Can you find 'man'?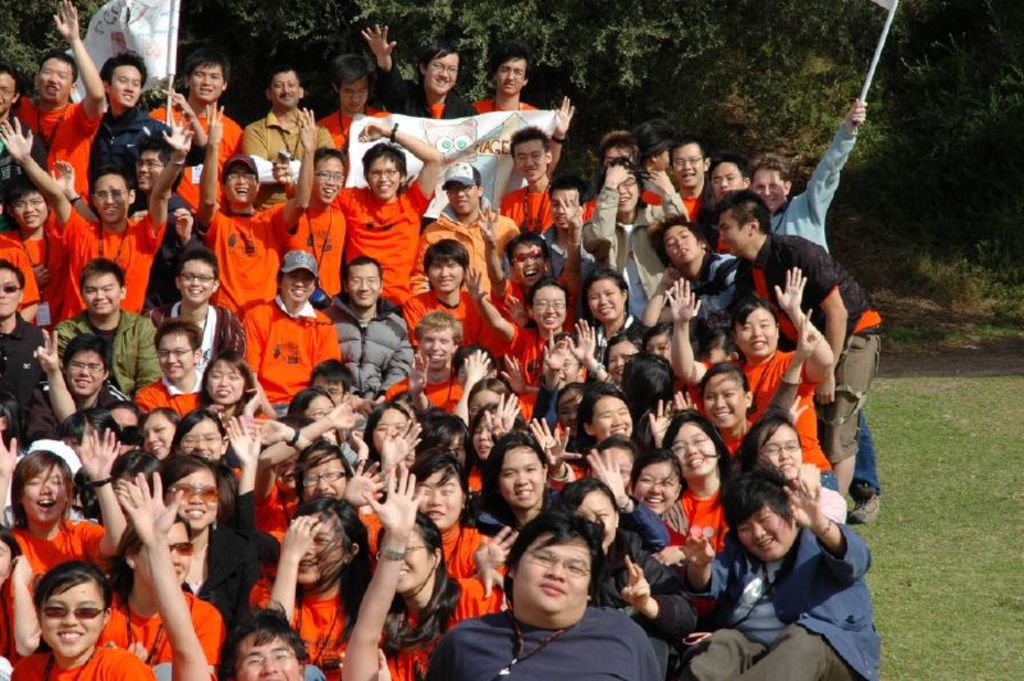
Yes, bounding box: rect(529, 164, 609, 300).
